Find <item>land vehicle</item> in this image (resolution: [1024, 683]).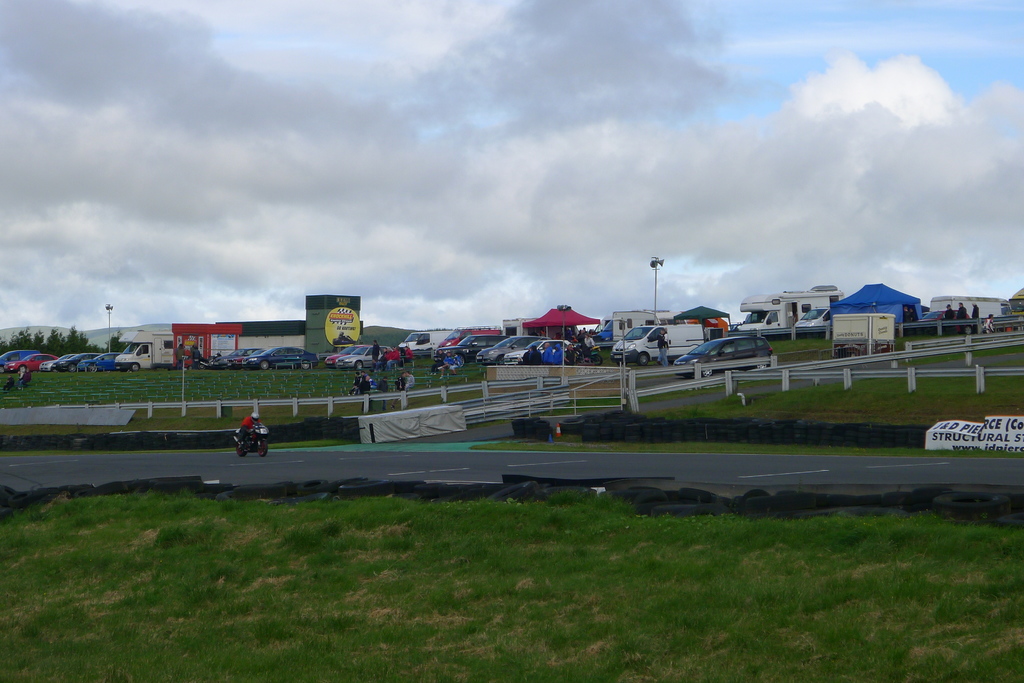
<region>479, 336, 543, 360</region>.
